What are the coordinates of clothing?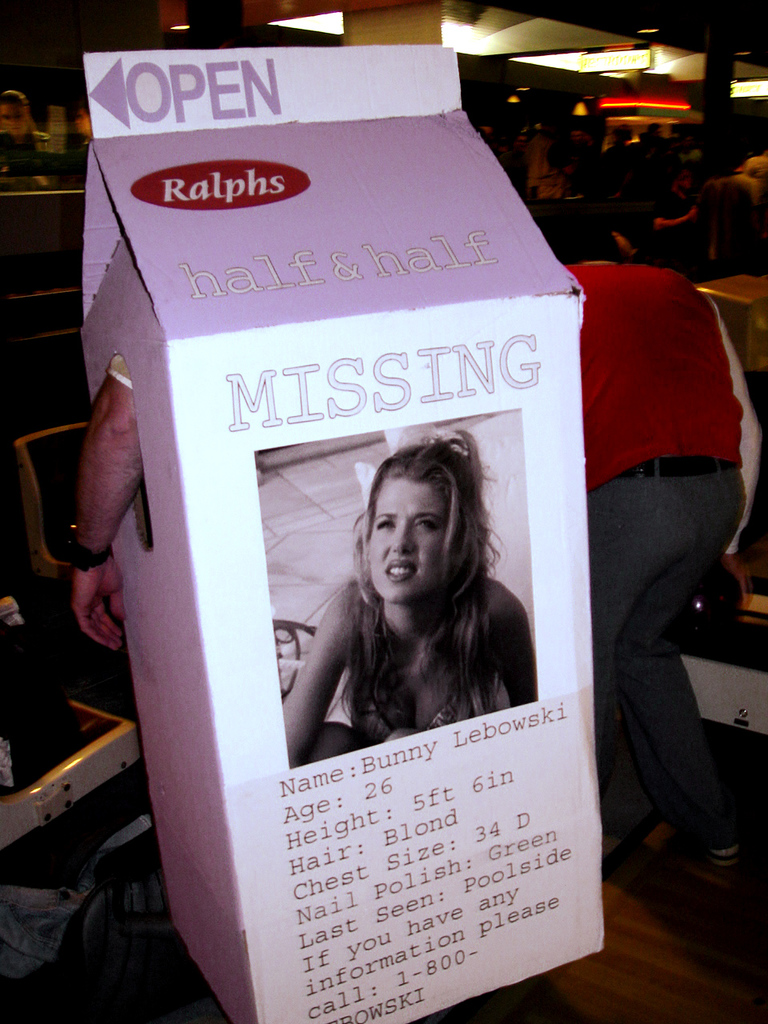
bbox=[561, 266, 748, 822].
